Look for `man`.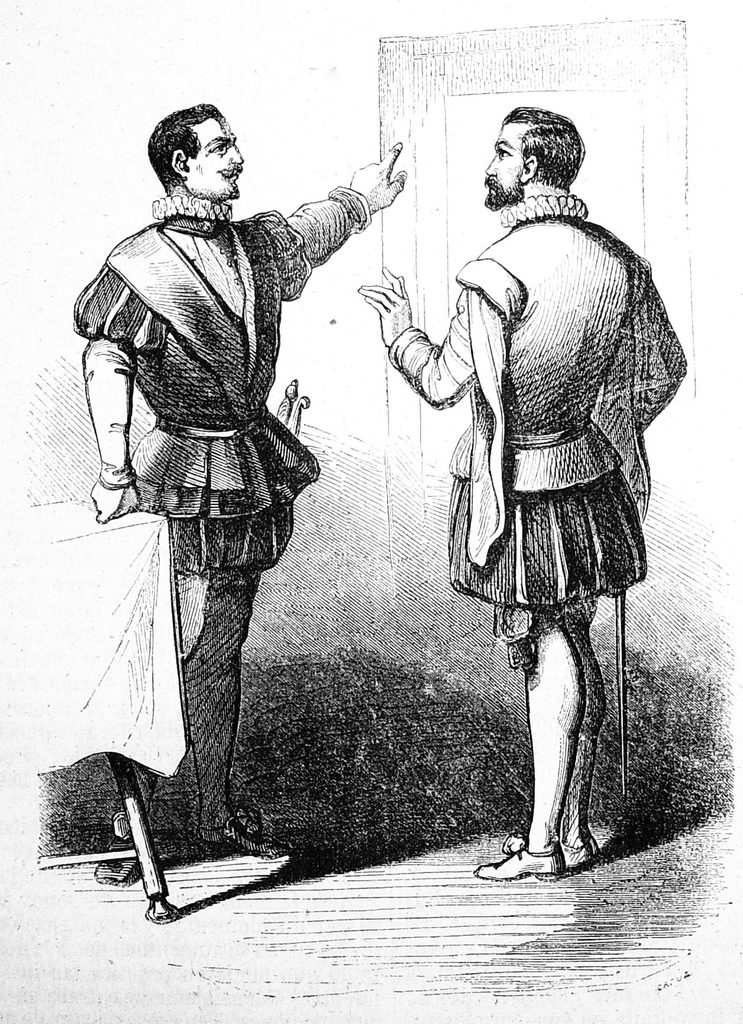
Found: x1=349, y1=95, x2=687, y2=880.
